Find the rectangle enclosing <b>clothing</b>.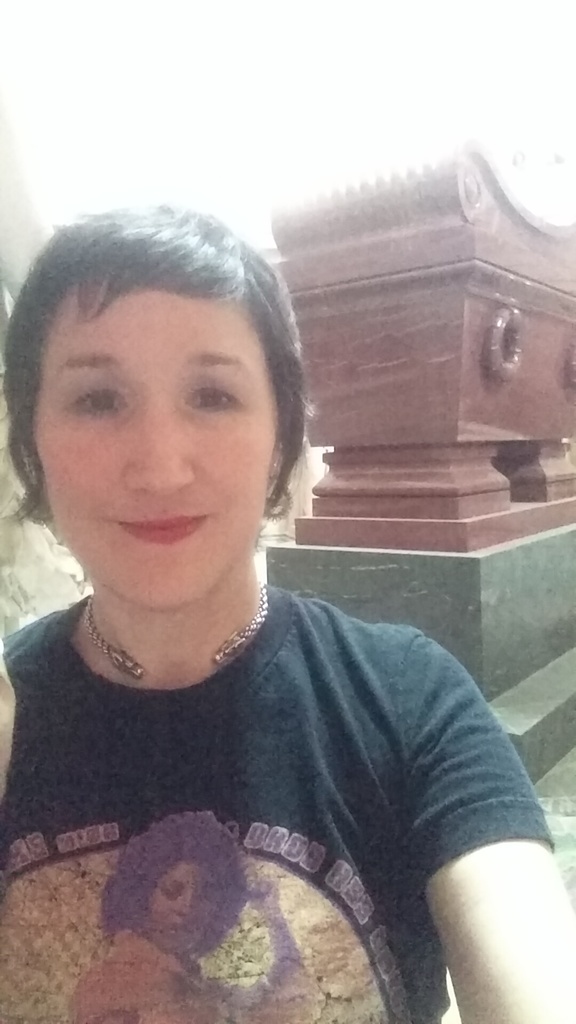
1:578:548:939.
